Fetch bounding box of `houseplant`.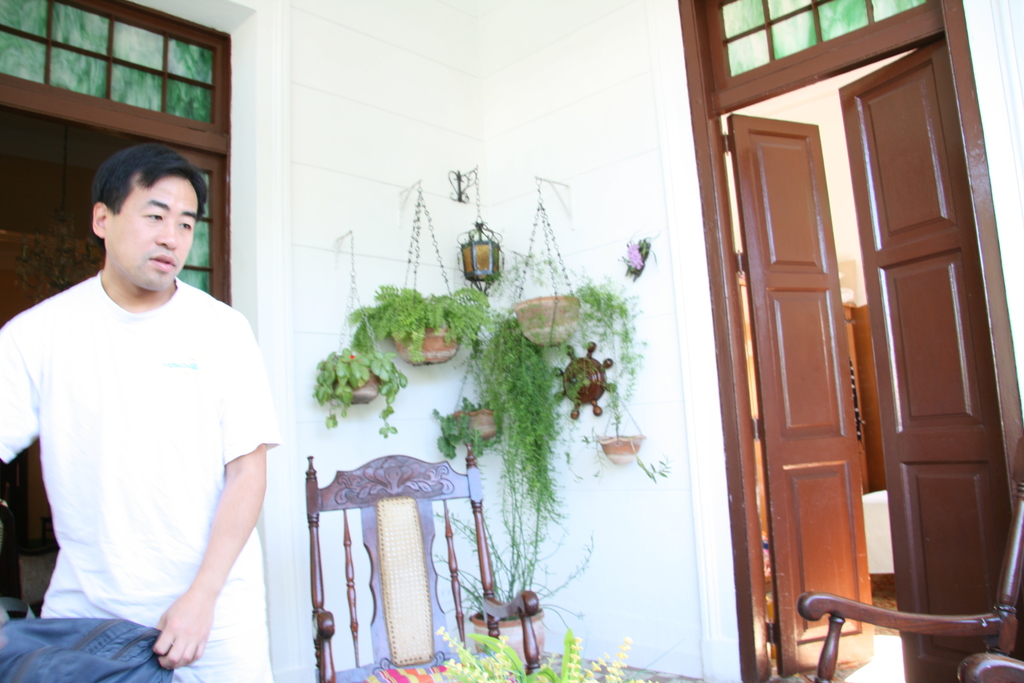
Bbox: bbox=(588, 408, 671, 482).
